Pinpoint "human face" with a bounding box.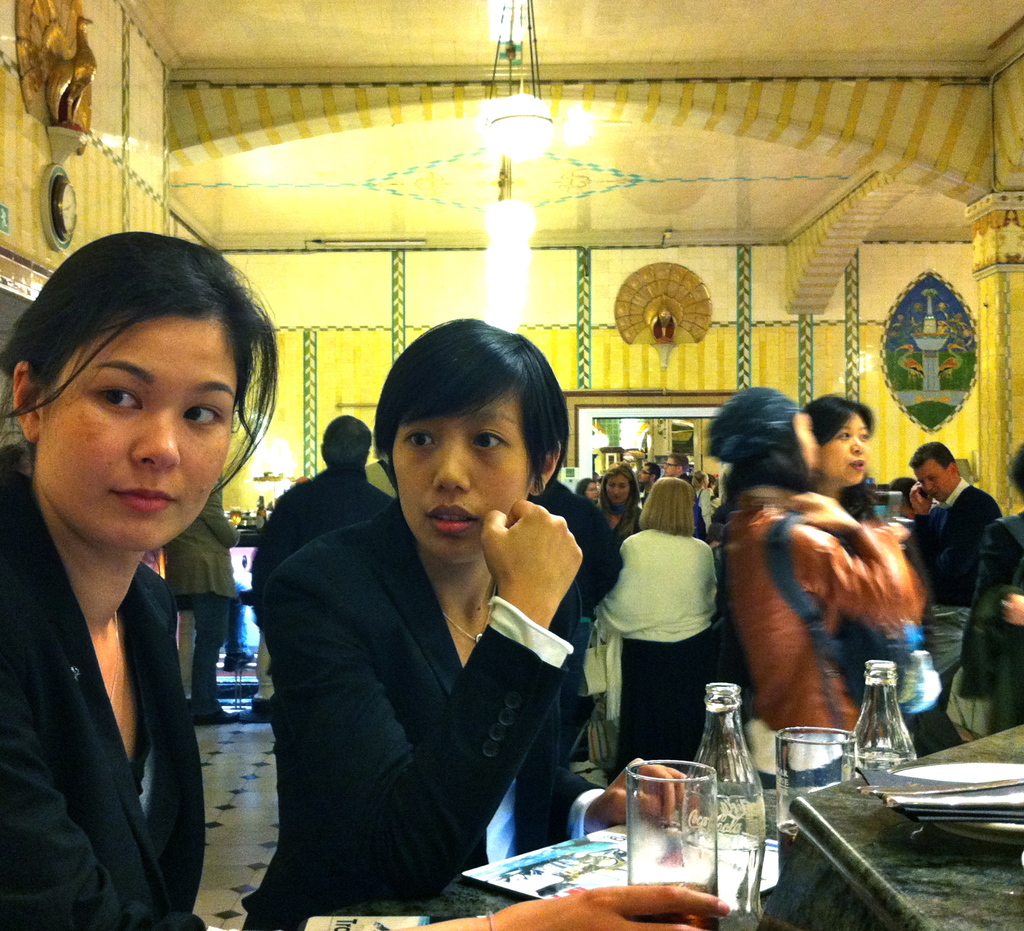
crop(608, 470, 632, 503).
